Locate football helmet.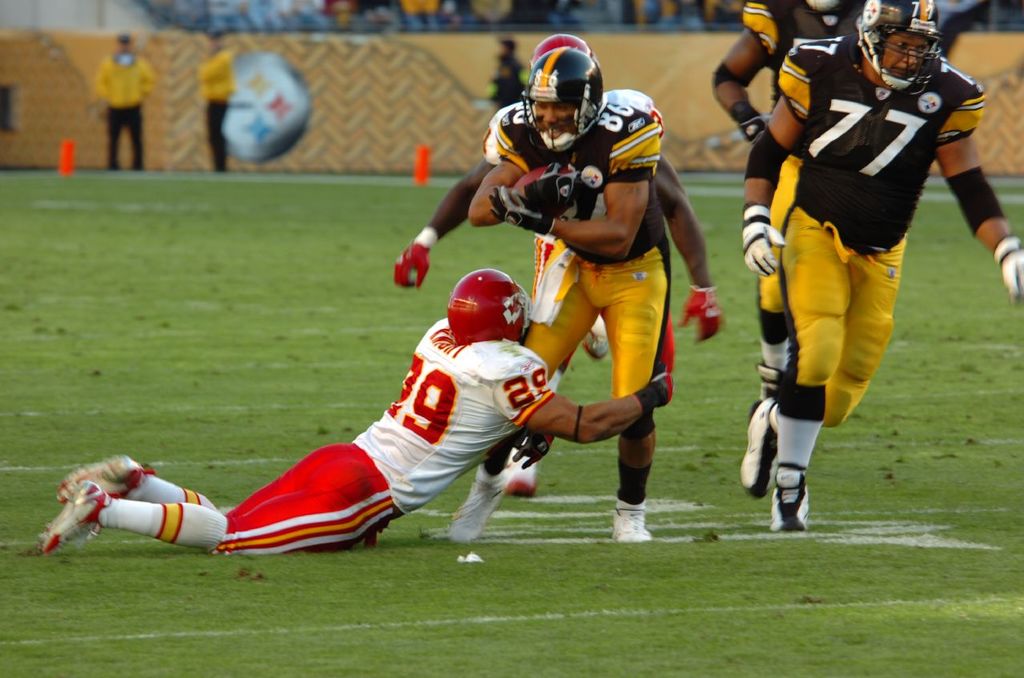
Bounding box: detection(520, 46, 603, 154).
